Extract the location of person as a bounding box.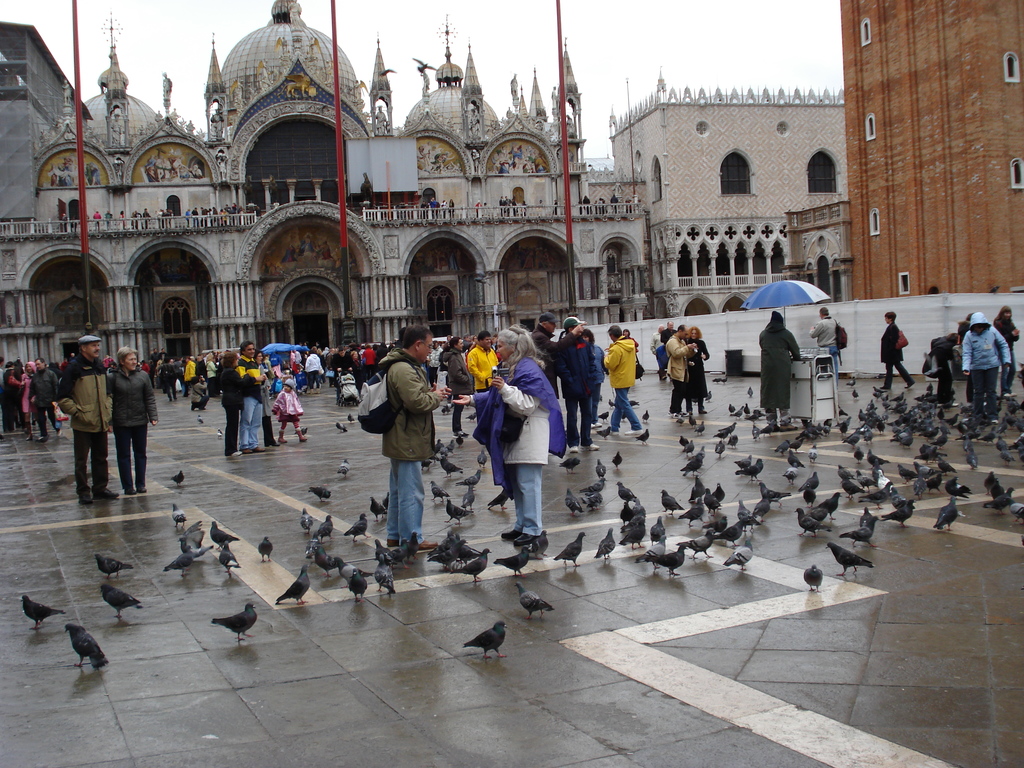
region(806, 302, 842, 385).
